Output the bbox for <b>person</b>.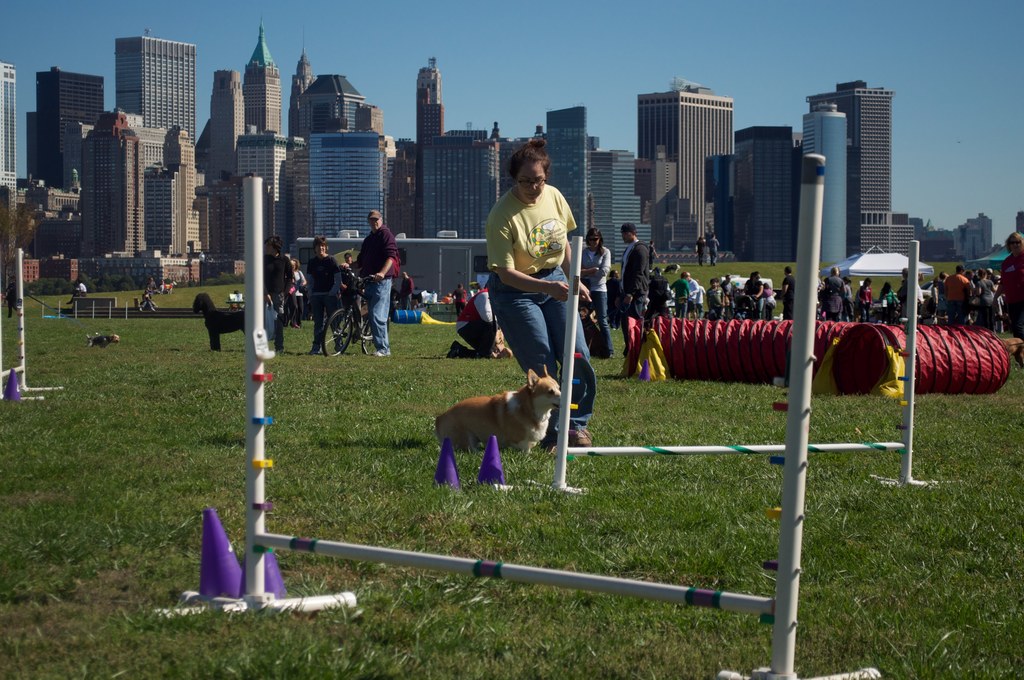
<box>736,290,756,314</box>.
